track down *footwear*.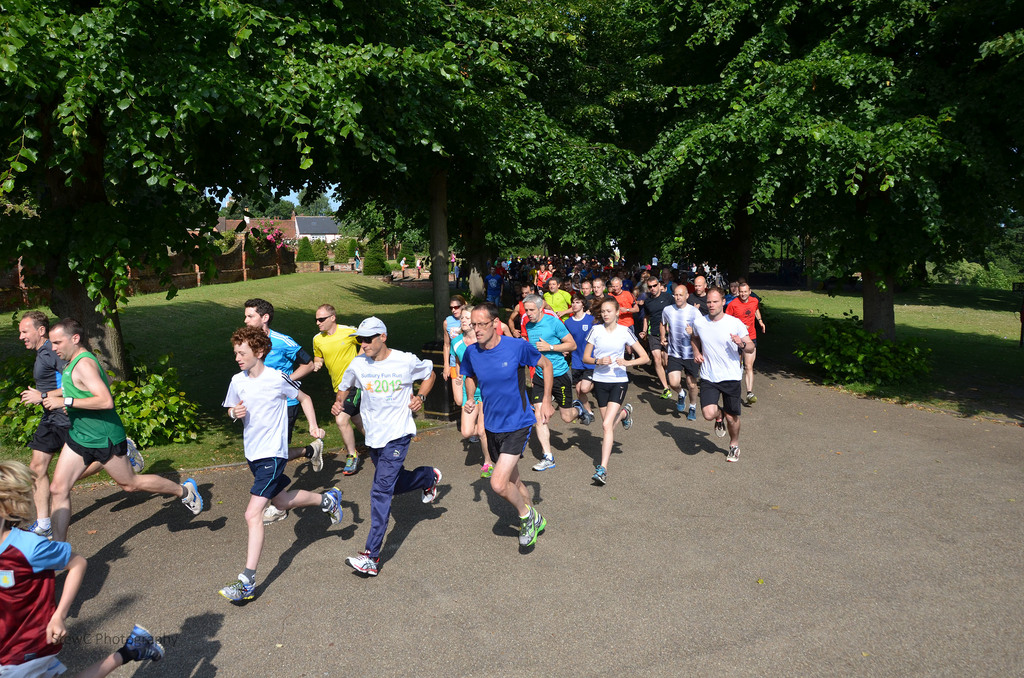
Tracked to {"left": 215, "top": 571, "right": 255, "bottom": 604}.
